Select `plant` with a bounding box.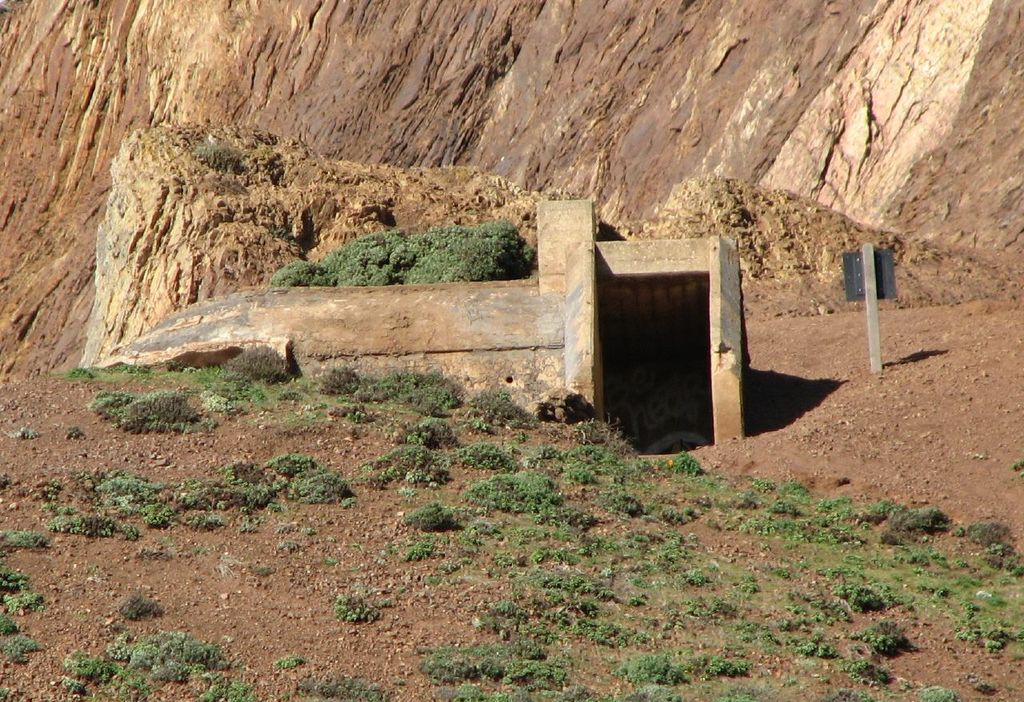
[left=0, top=472, right=10, bottom=492].
